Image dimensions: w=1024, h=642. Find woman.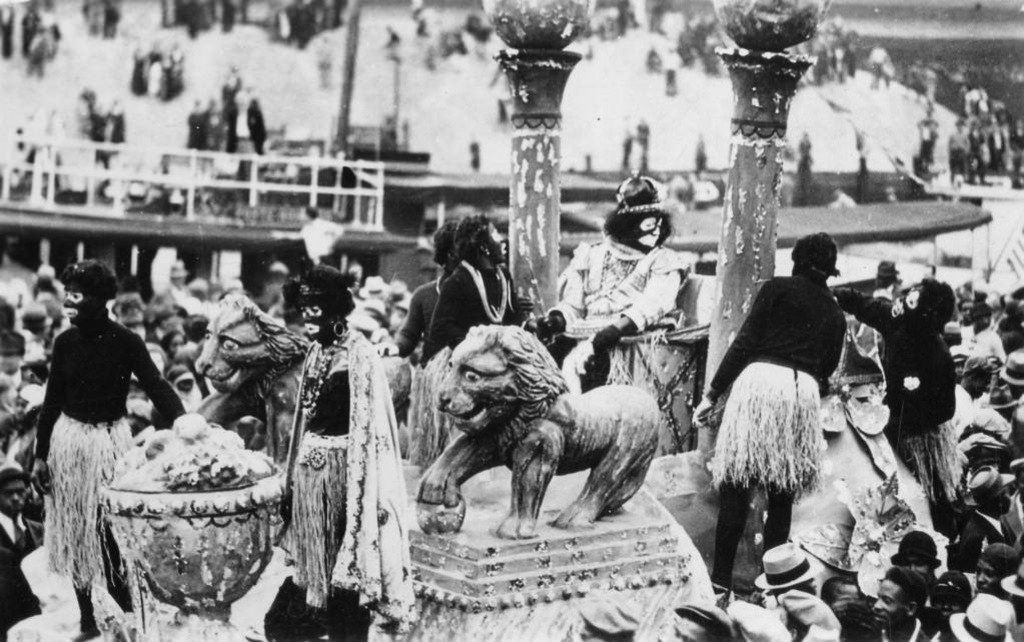
419, 208, 565, 379.
